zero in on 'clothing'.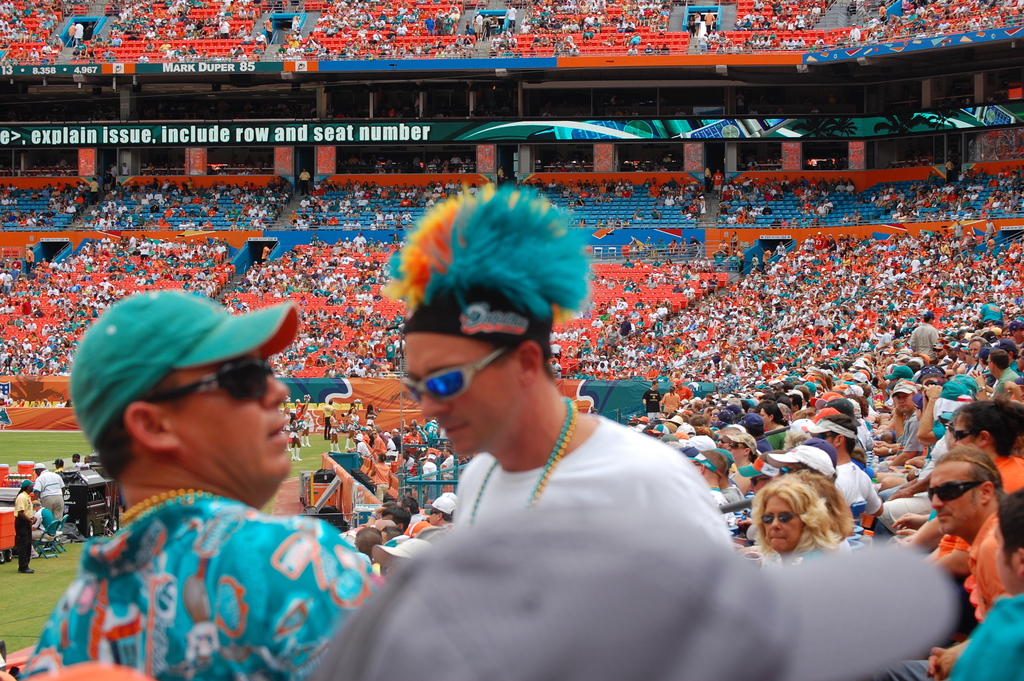
Zeroed in: 185 218 196 229.
